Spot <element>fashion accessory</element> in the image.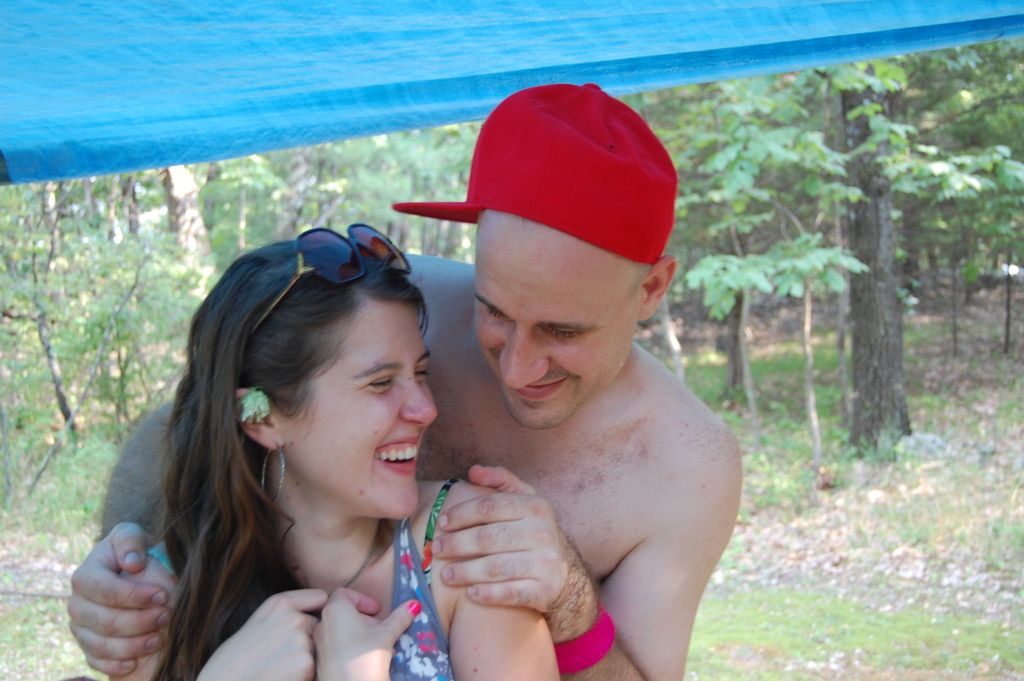
<element>fashion accessory</element> found at x1=554, y1=603, x2=614, y2=675.
